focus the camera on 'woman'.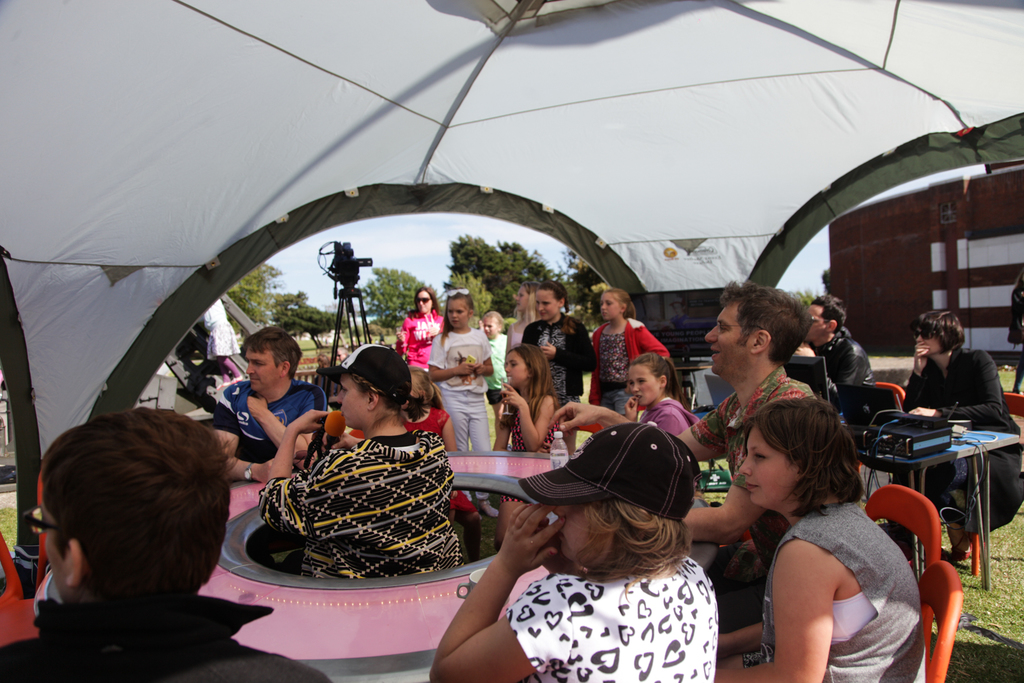
Focus region: Rect(250, 342, 465, 581).
